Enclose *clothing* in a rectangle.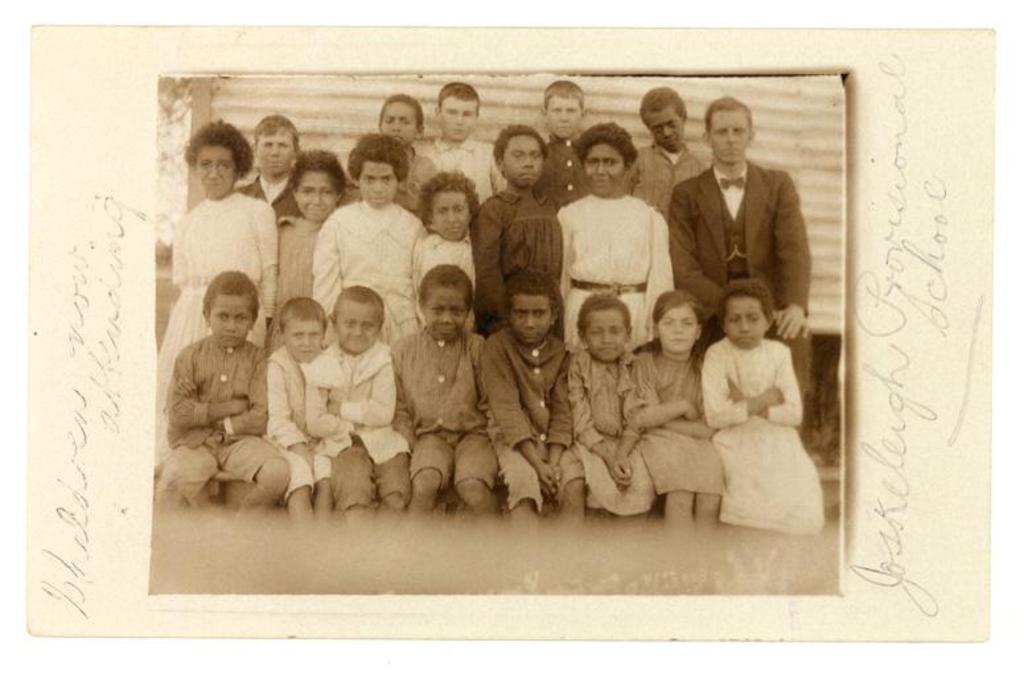
(421,132,514,205).
